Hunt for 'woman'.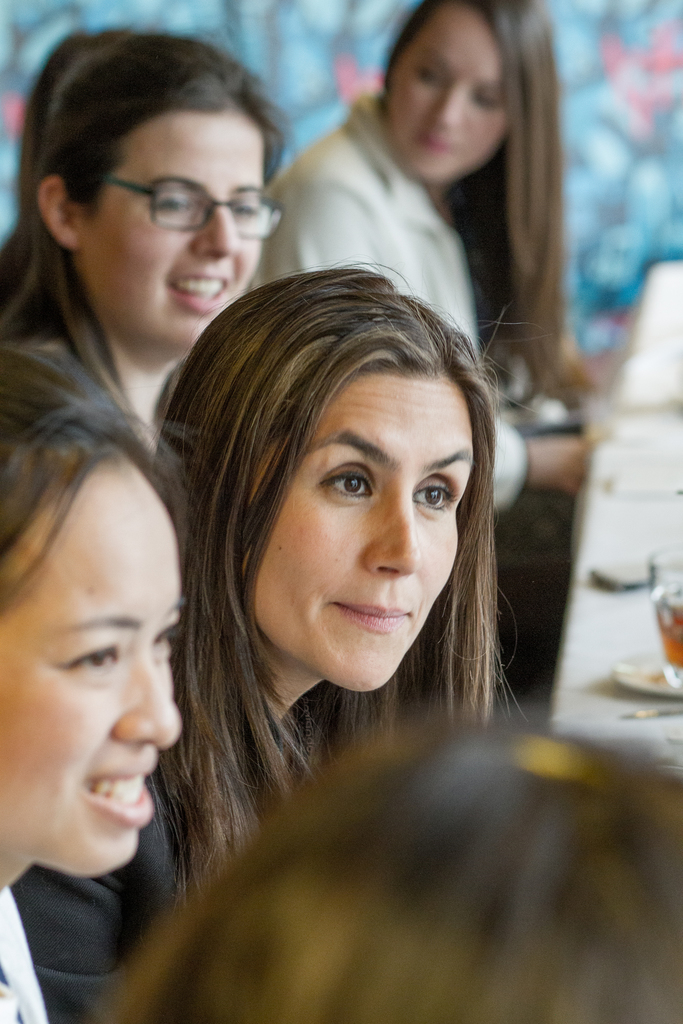
Hunted down at <bbox>0, 28, 286, 444</bbox>.
